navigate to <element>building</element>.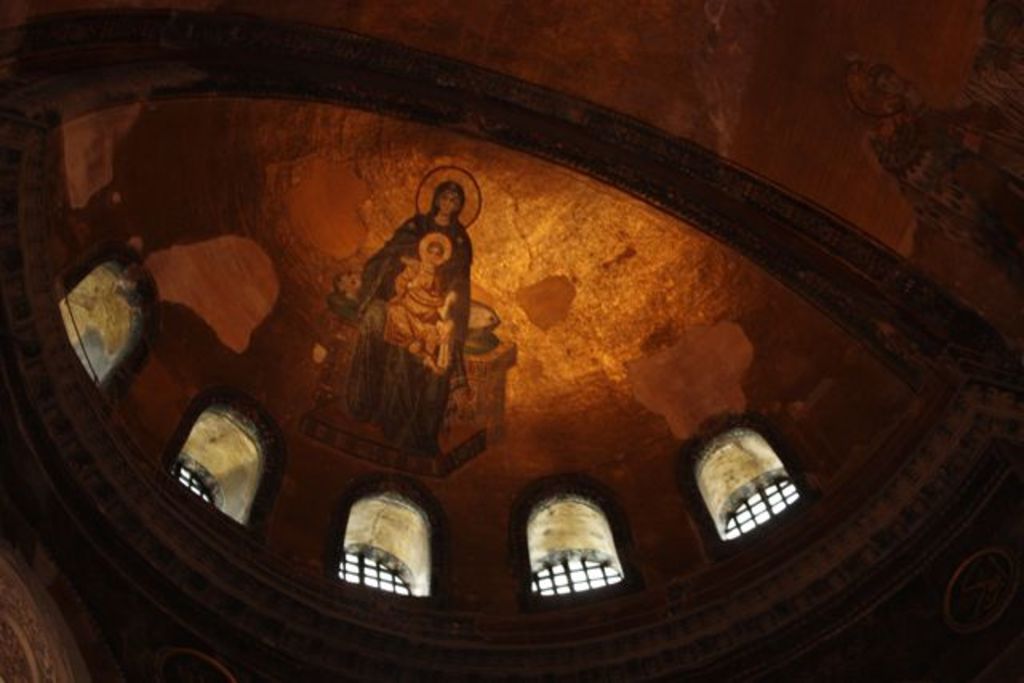
Navigation target: x1=0, y1=0, x2=1022, y2=681.
